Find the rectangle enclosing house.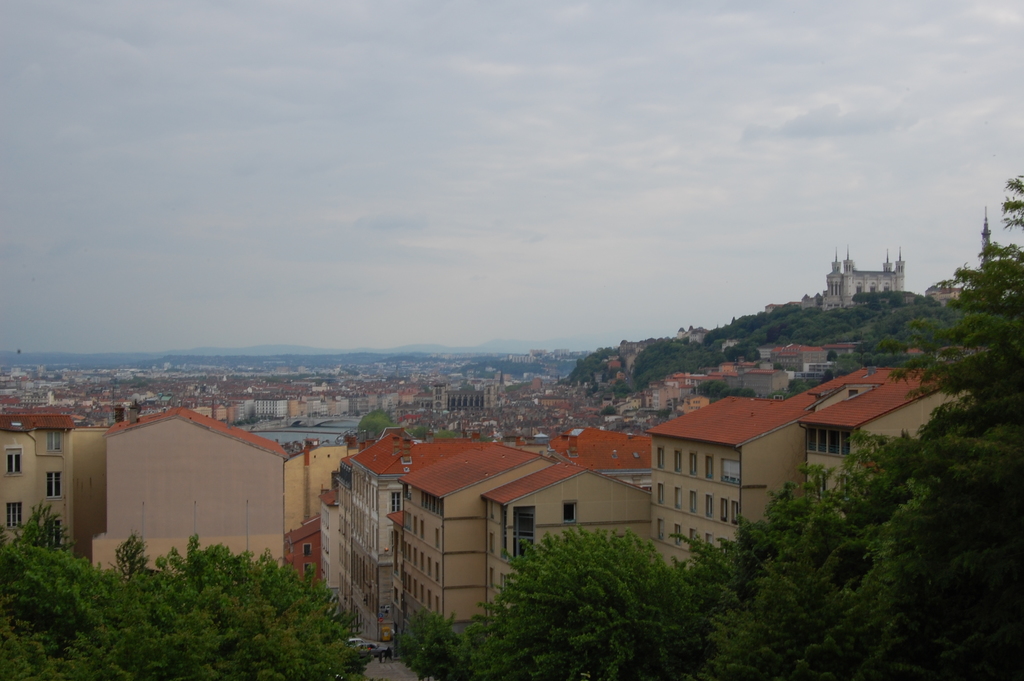
278/514/327/595.
